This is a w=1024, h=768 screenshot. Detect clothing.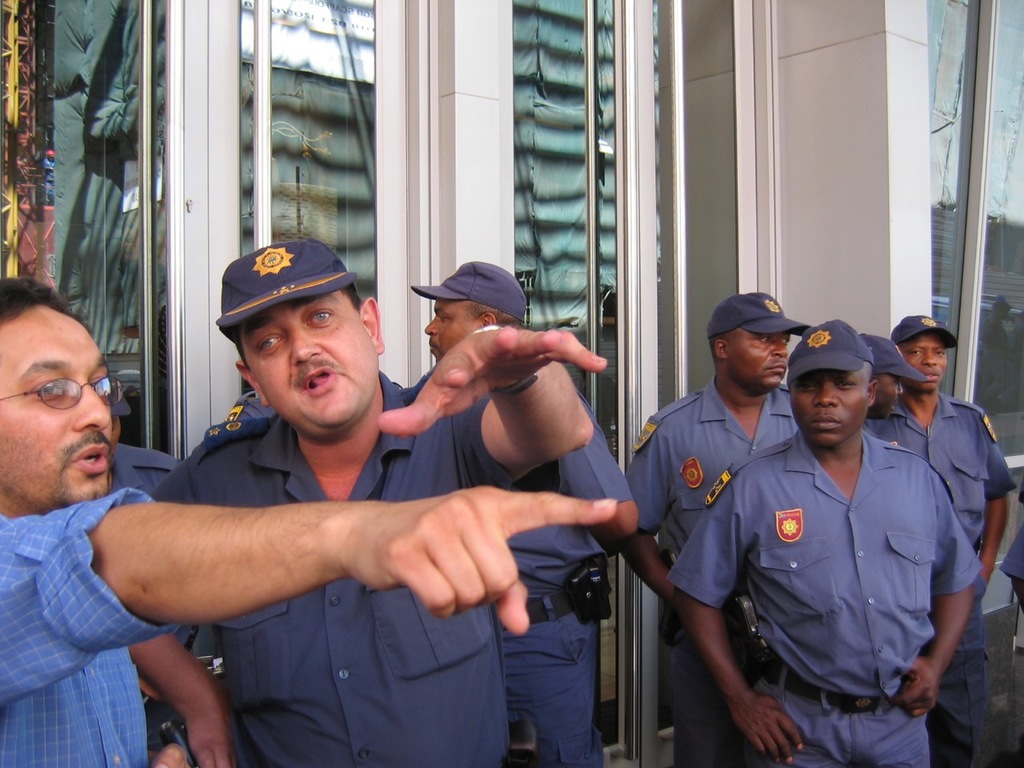
x1=202, y1=380, x2=422, y2=430.
